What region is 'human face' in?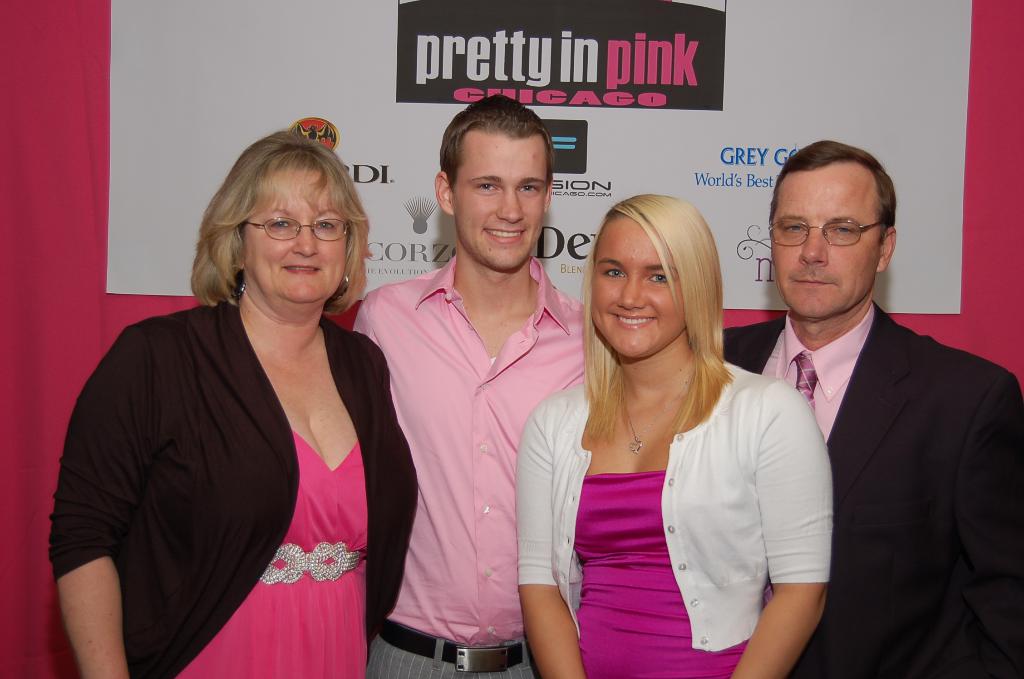
[450, 134, 550, 271].
